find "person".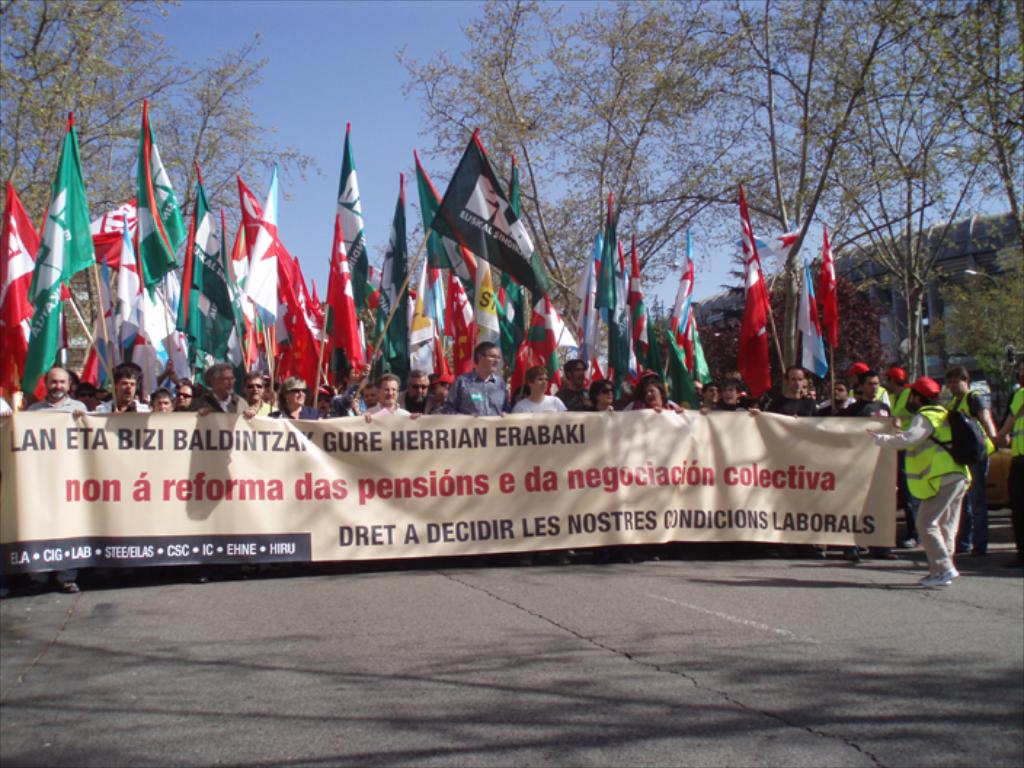
[x1=447, y1=336, x2=511, y2=417].
